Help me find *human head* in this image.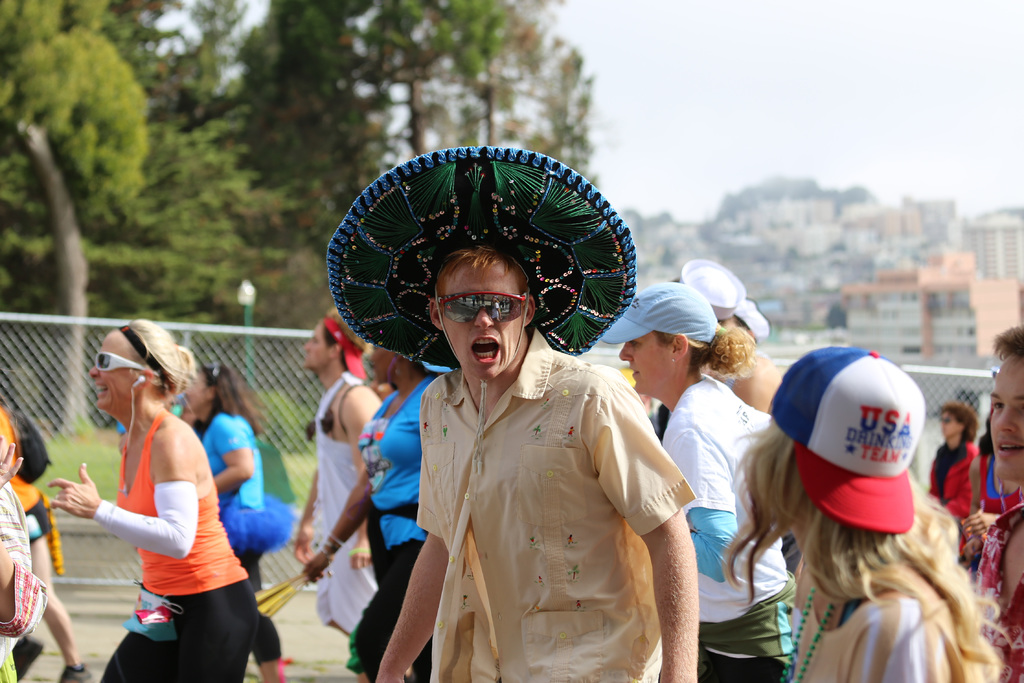
Found it: 723,298,771,349.
